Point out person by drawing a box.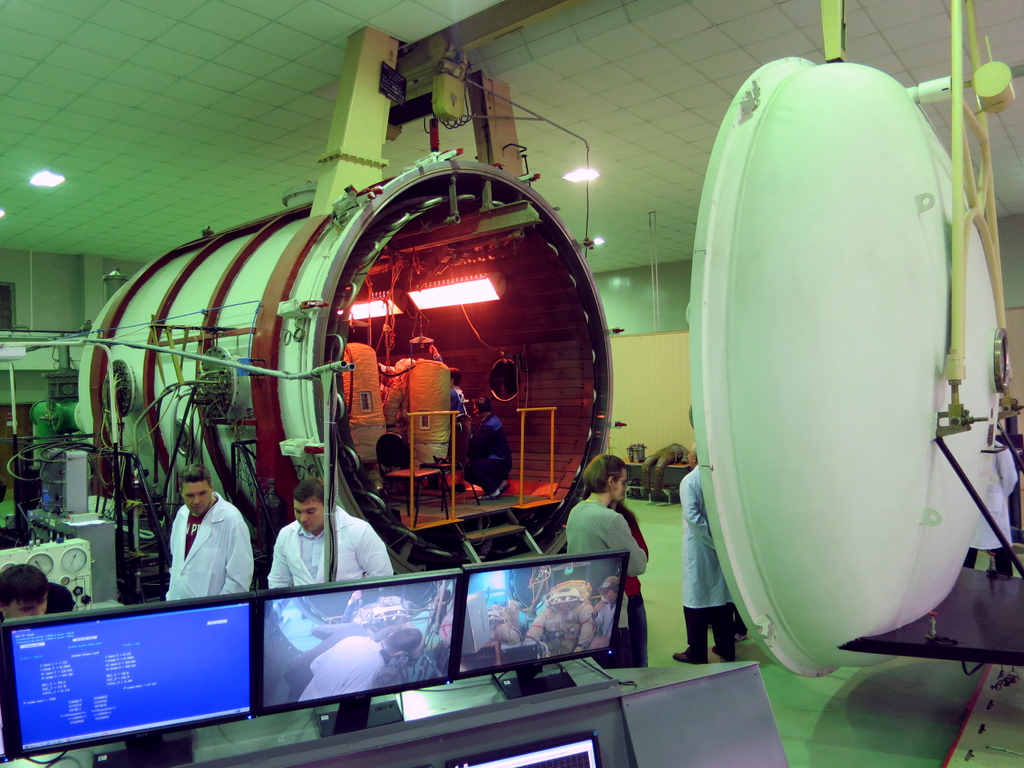
[x1=0, y1=563, x2=79, y2=761].
